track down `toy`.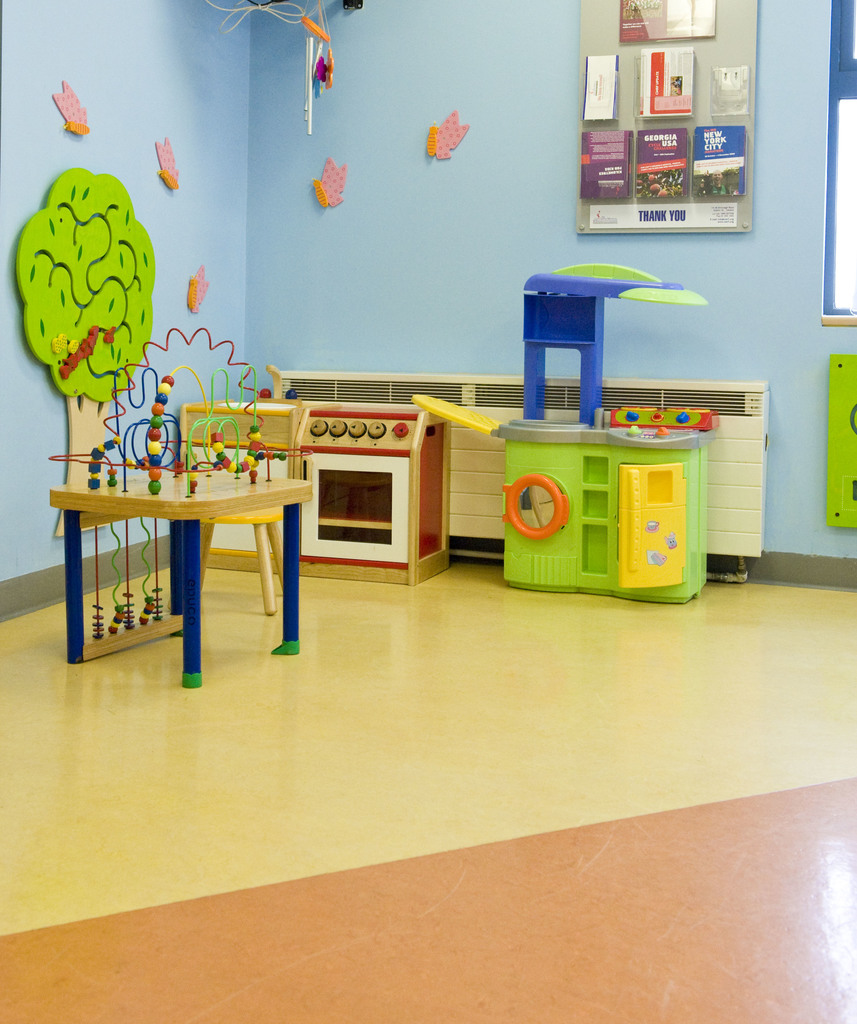
Tracked to bbox=(300, 17, 332, 134).
